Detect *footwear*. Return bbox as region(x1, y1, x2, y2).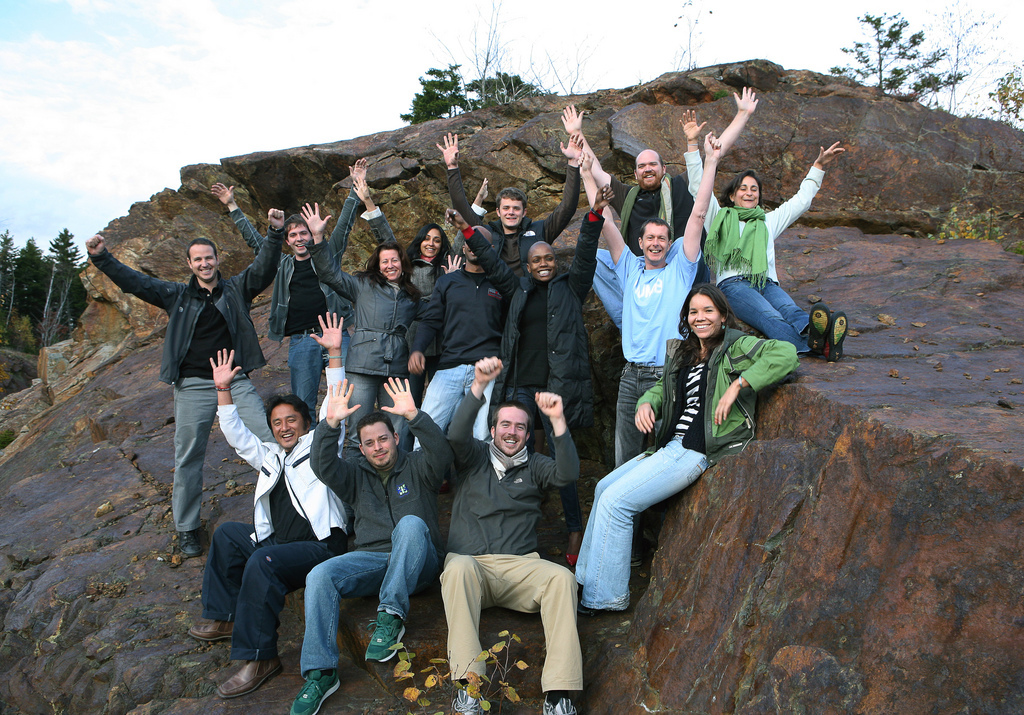
region(284, 666, 339, 714).
